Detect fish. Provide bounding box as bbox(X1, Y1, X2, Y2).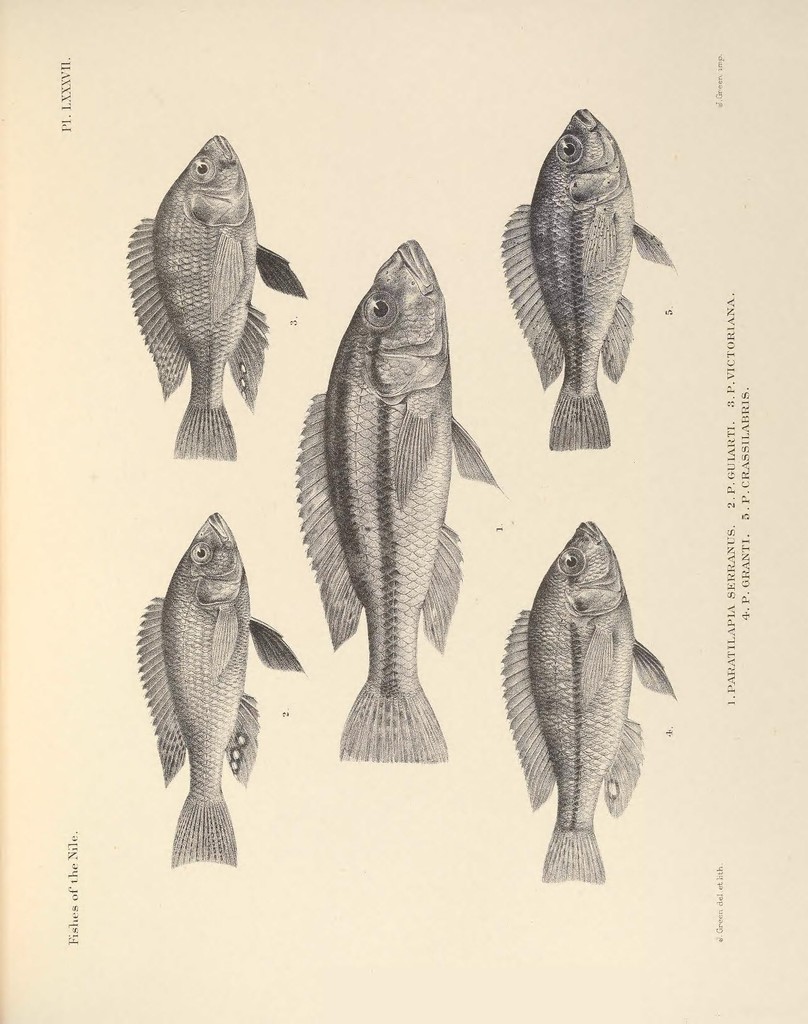
bbox(292, 230, 507, 788).
